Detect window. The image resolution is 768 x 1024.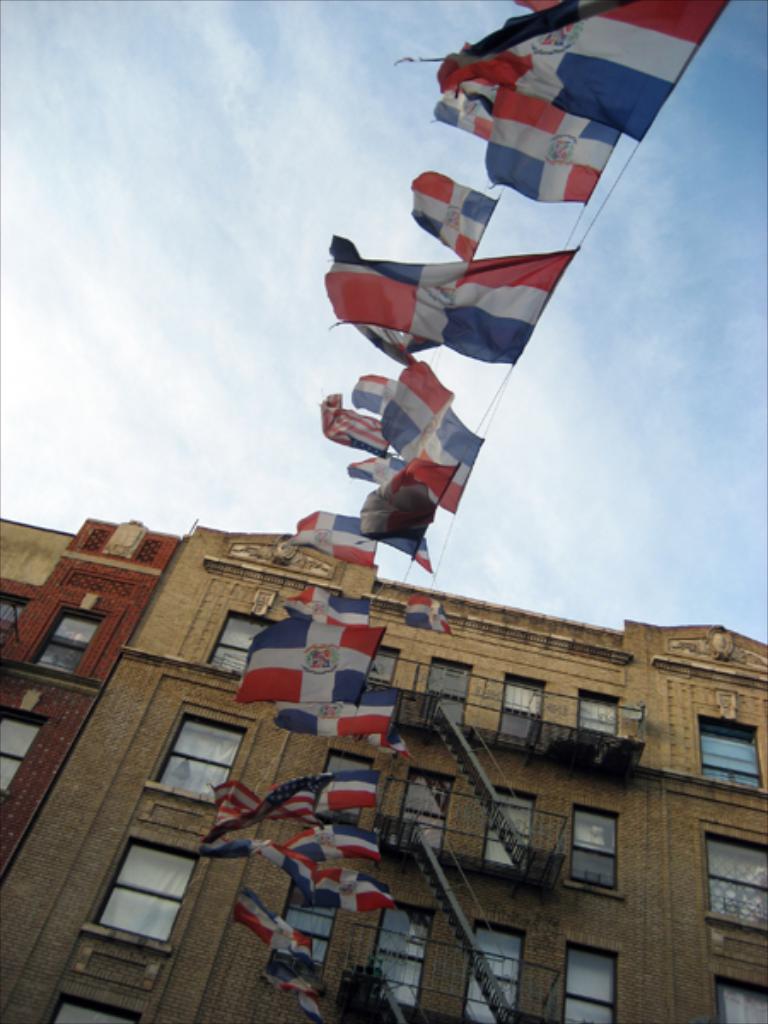
<box>707,978,763,1022</box>.
